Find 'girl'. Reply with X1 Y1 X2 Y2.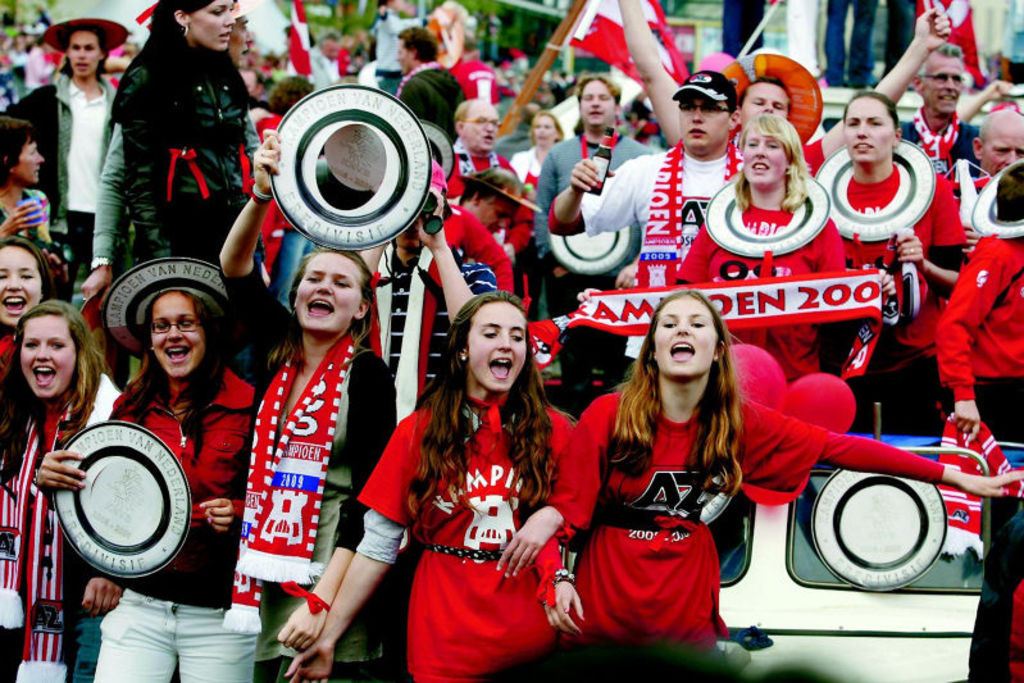
226 250 396 671.
